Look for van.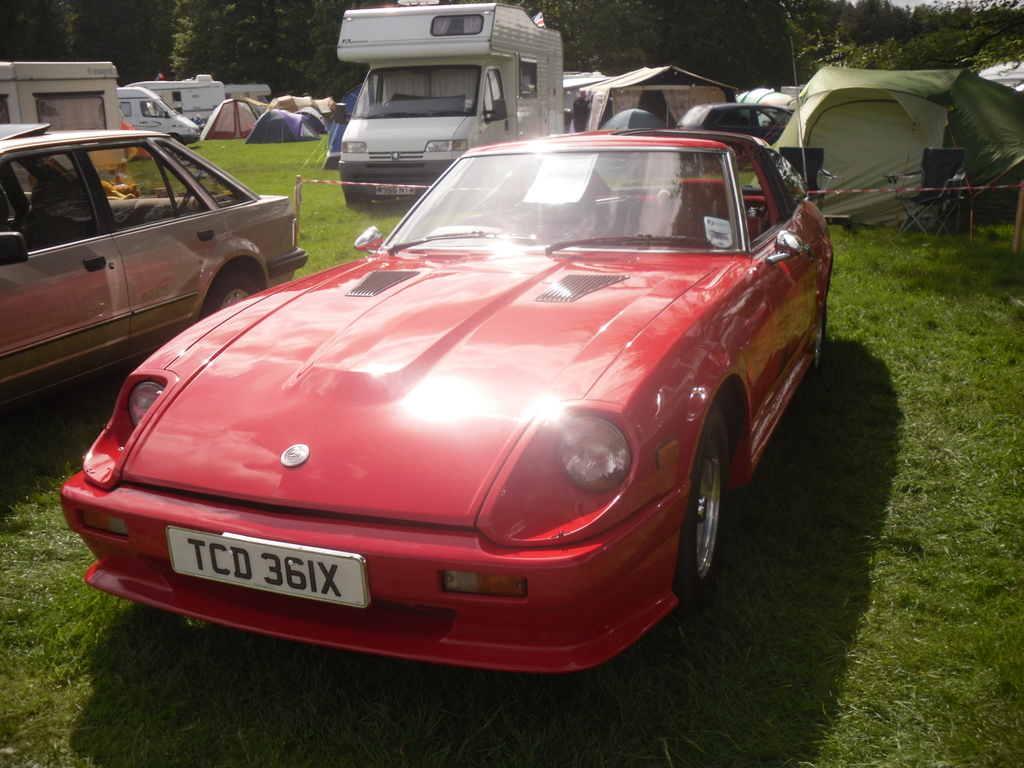
Found: Rect(120, 85, 202, 147).
